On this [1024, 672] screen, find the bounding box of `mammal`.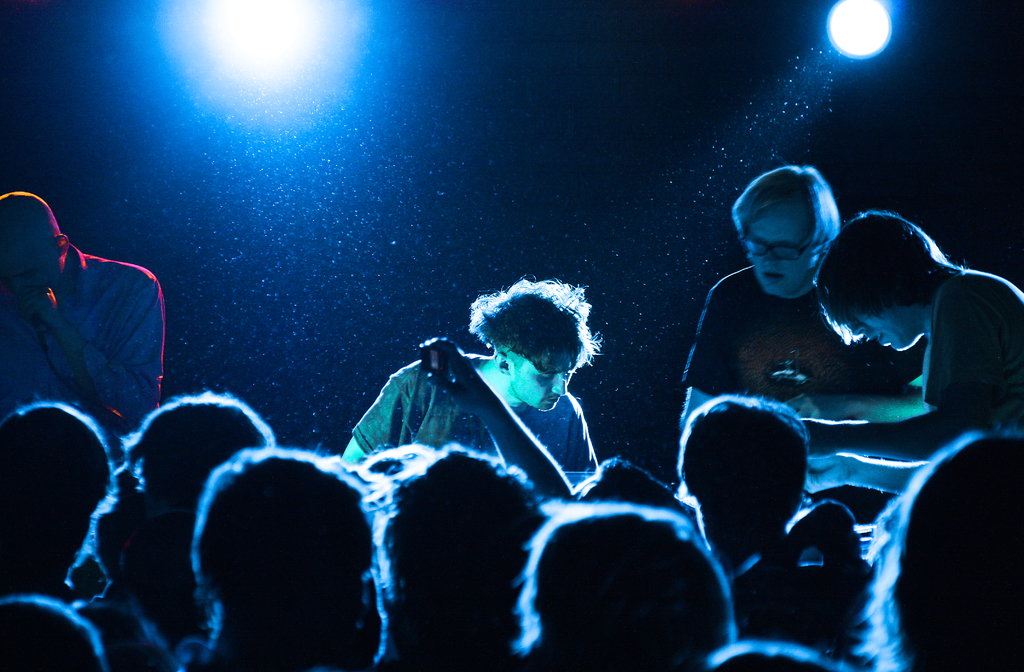
Bounding box: bbox(681, 389, 819, 573).
